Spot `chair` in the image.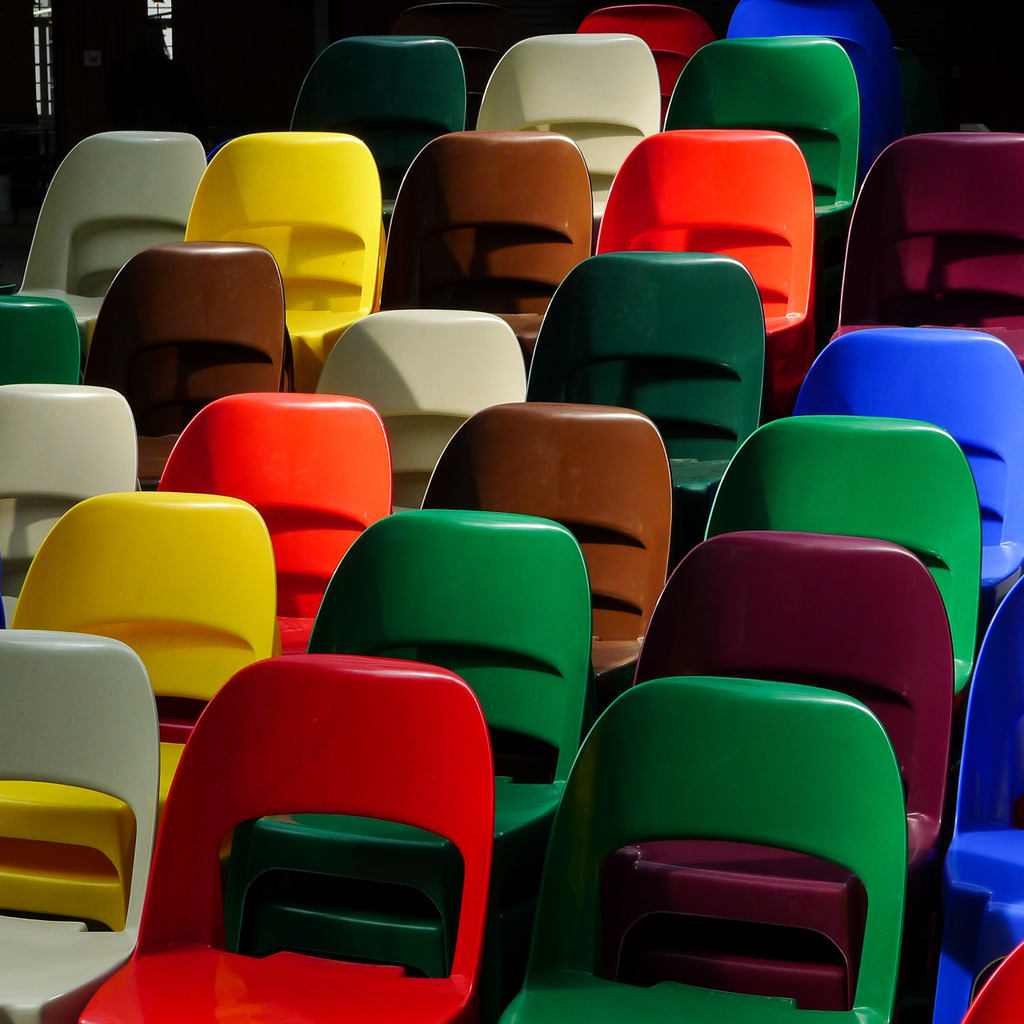
`chair` found at (x1=84, y1=245, x2=292, y2=493).
